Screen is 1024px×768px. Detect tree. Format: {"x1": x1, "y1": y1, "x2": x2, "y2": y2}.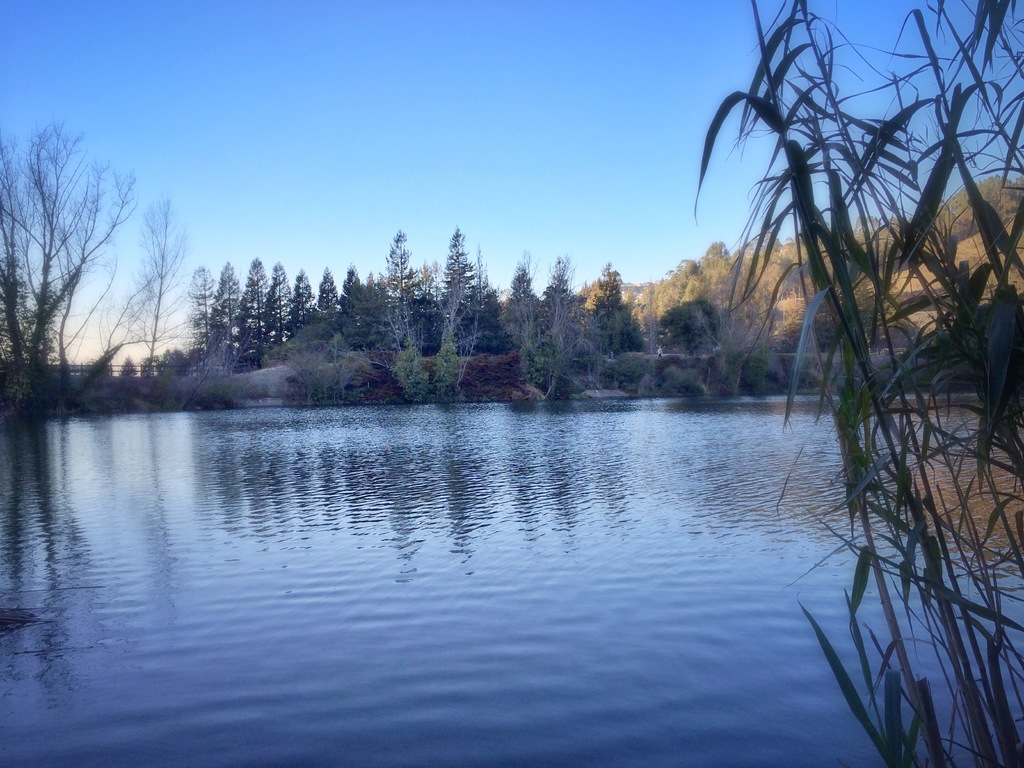
{"x1": 122, "y1": 187, "x2": 183, "y2": 381}.
